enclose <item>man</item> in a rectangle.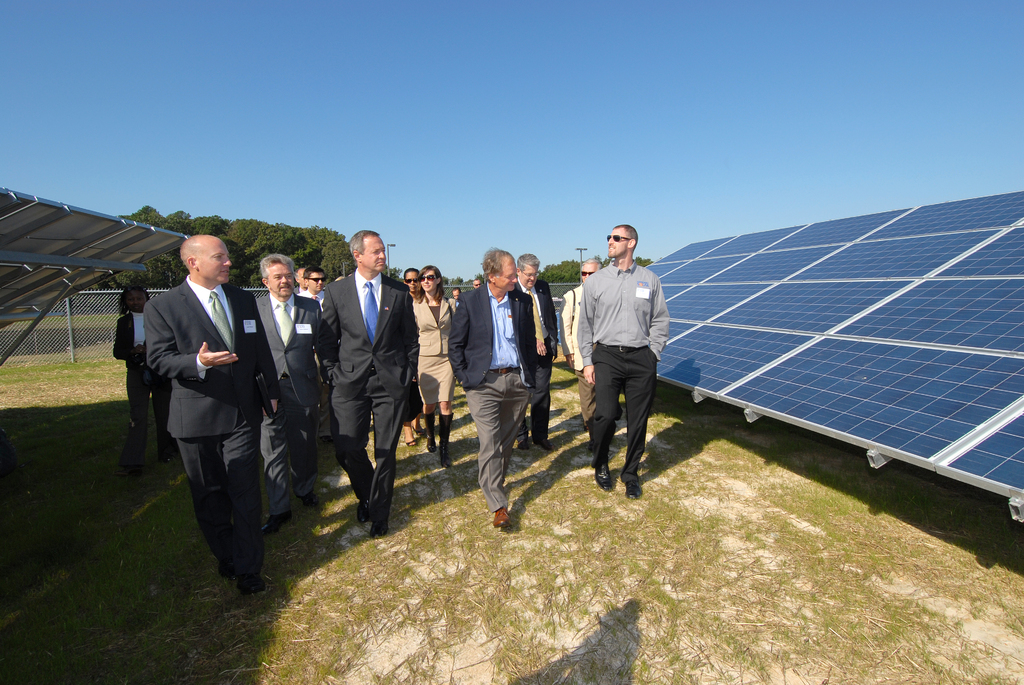
<box>564,257,607,428</box>.
